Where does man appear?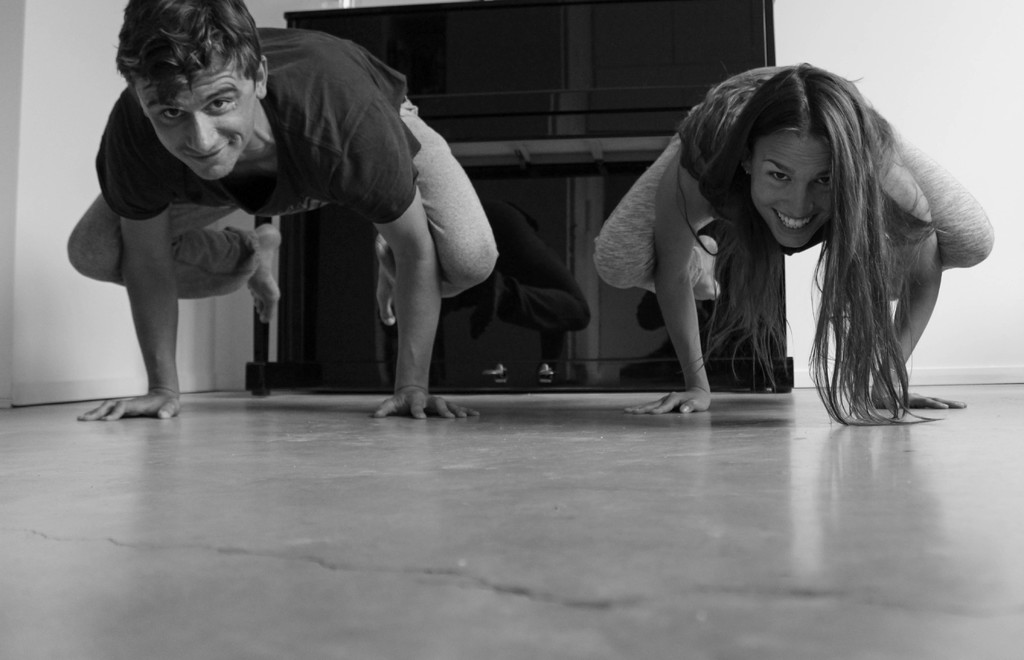
Appears at [left=65, top=0, right=495, bottom=426].
